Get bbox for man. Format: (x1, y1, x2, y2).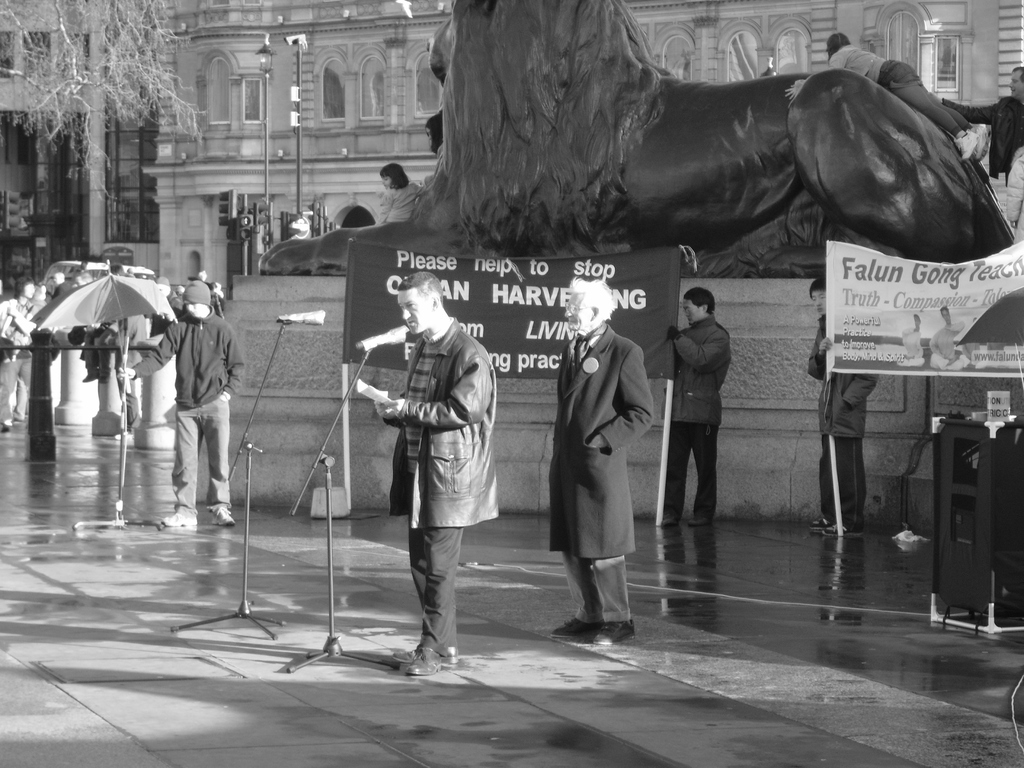
(803, 274, 876, 545).
